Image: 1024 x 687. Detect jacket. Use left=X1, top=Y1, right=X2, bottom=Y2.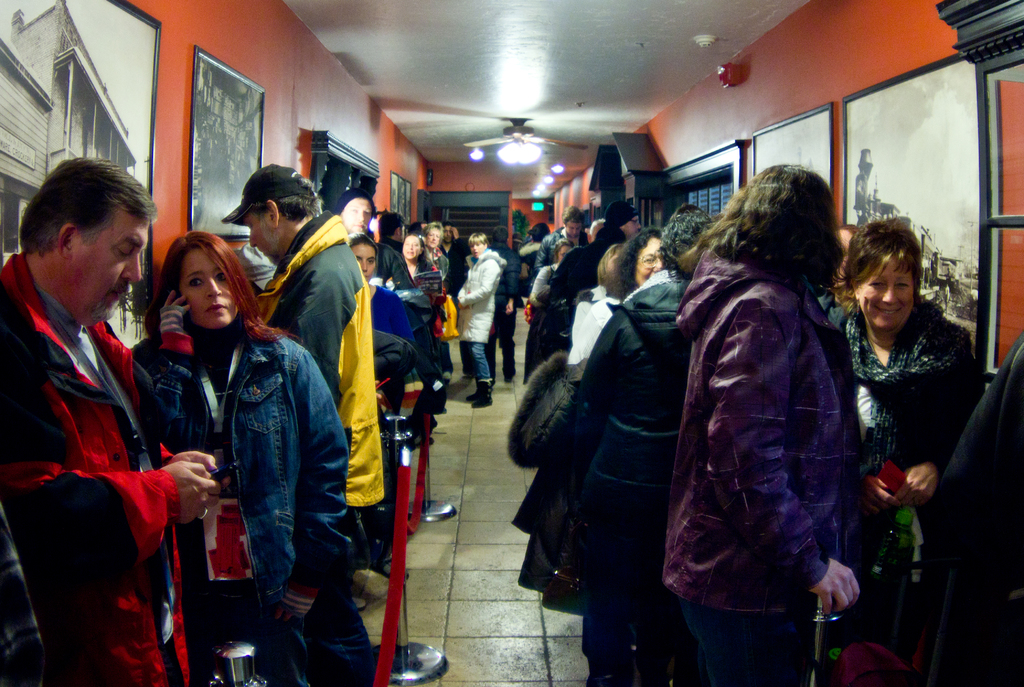
left=454, top=245, right=502, bottom=343.
